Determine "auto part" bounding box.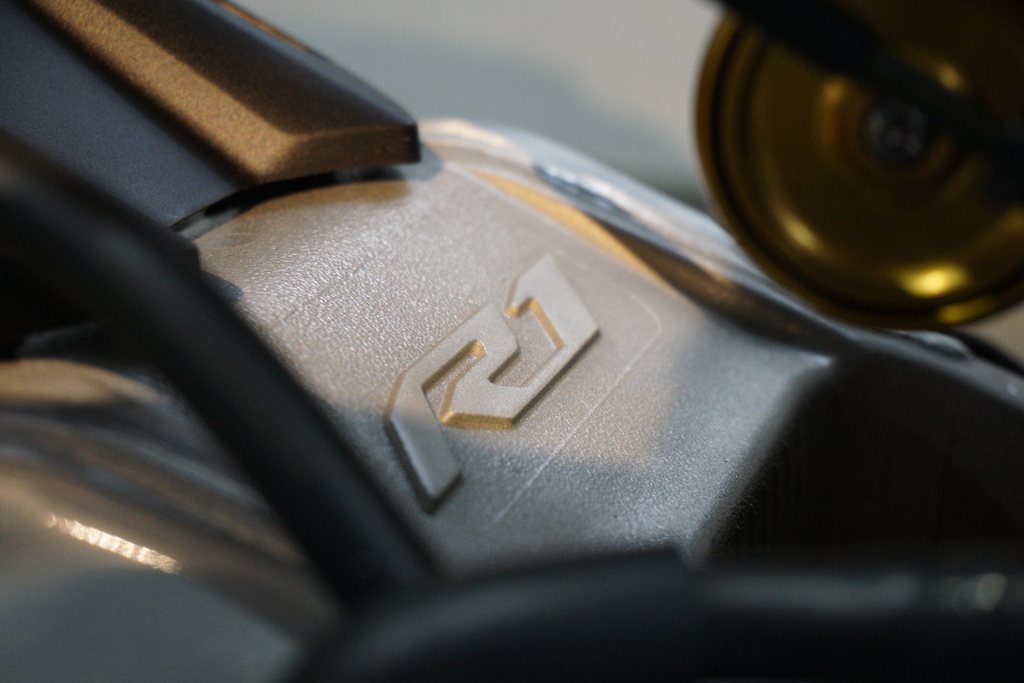
Determined: {"x1": 0, "y1": 0, "x2": 1023, "y2": 682}.
